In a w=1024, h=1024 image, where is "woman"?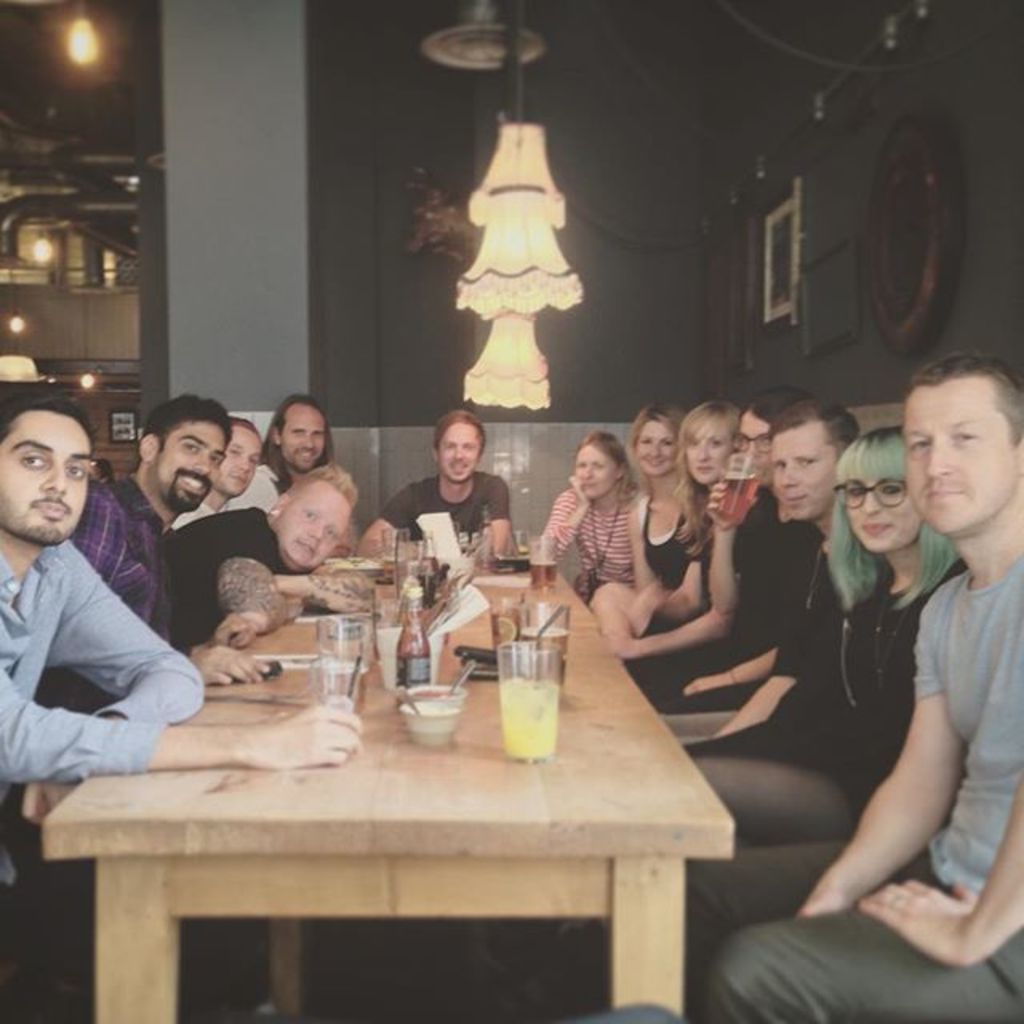
pyautogui.locateOnScreen(538, 429, 646, 600).
